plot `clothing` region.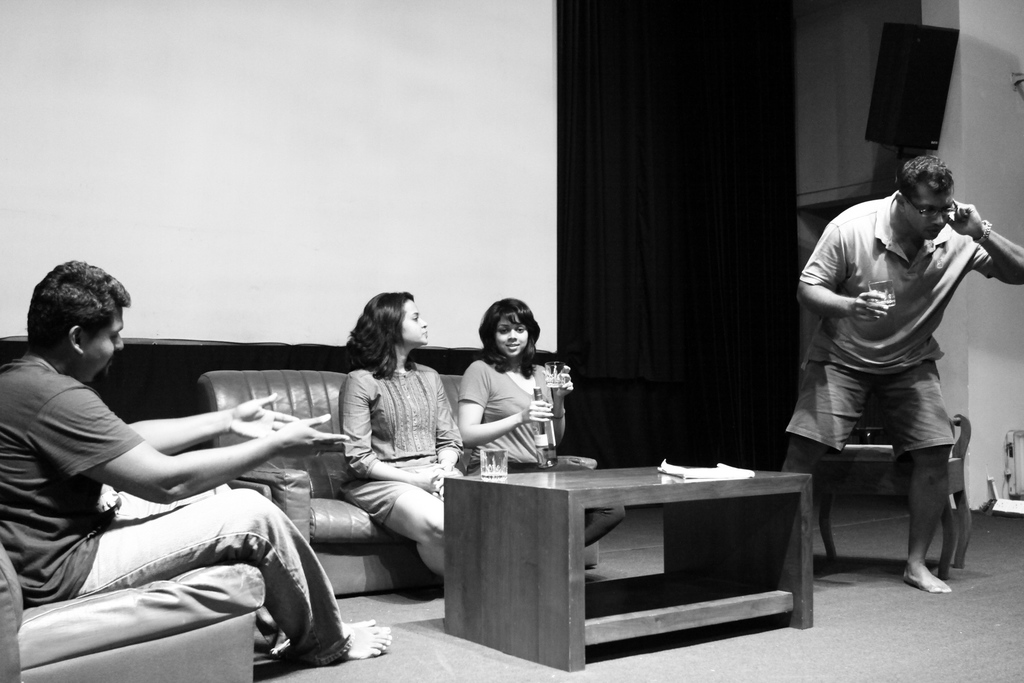
Plotted at detection(456, 356, 624, 553).
